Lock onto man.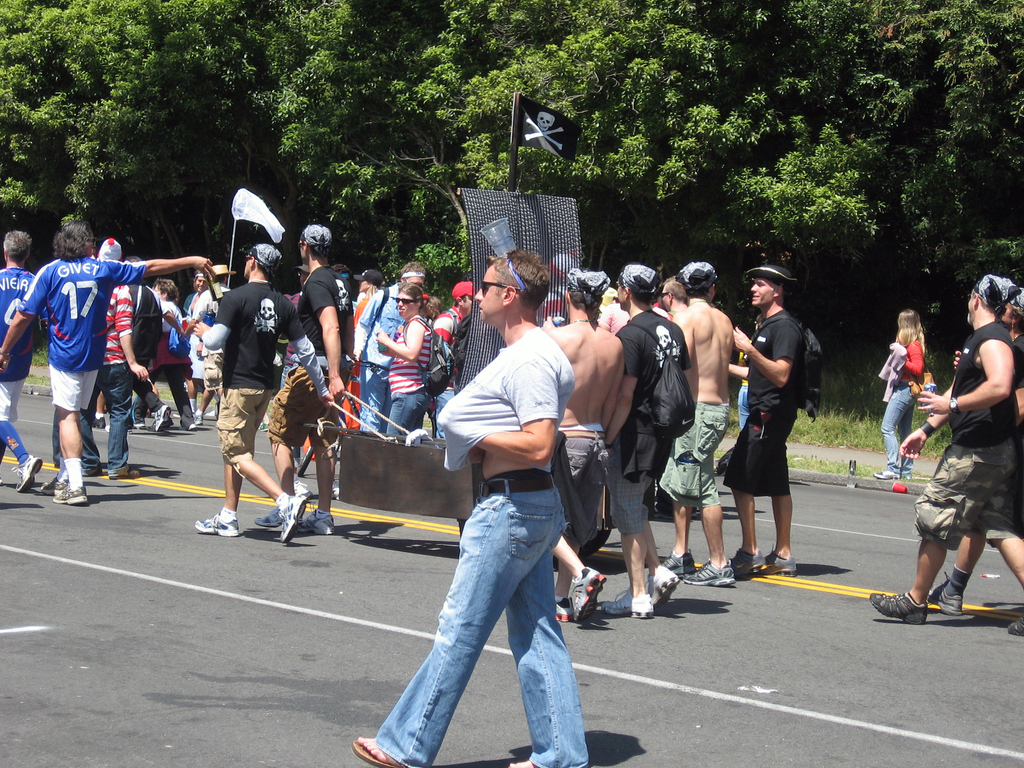
Locked: (723,282,828,583).
